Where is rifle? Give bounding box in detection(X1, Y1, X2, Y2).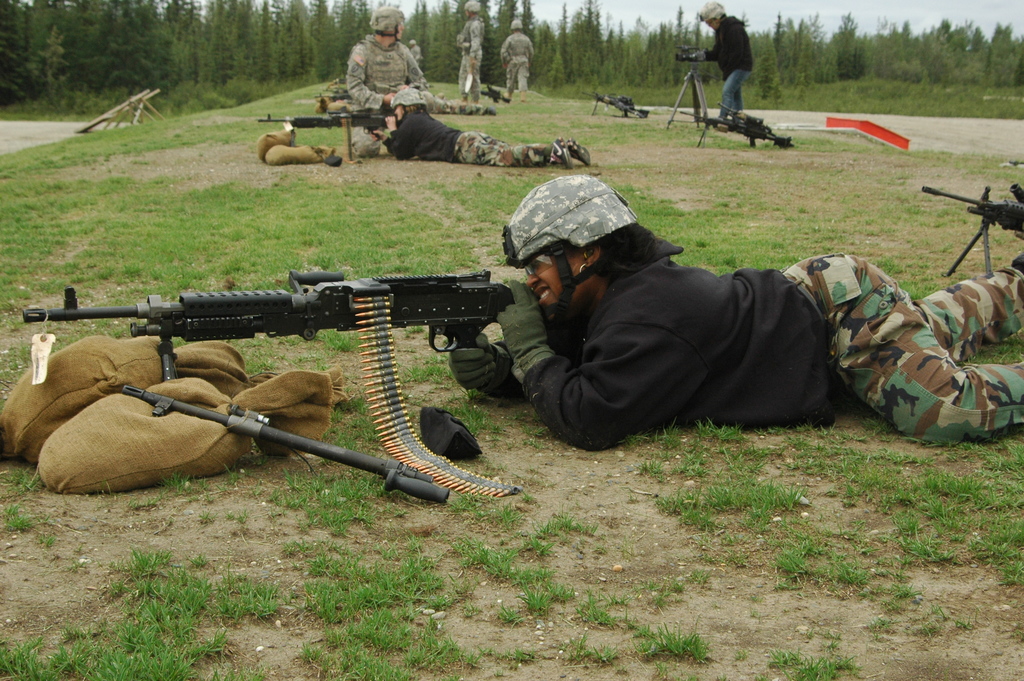
detection(22, 291, 514, 377).
